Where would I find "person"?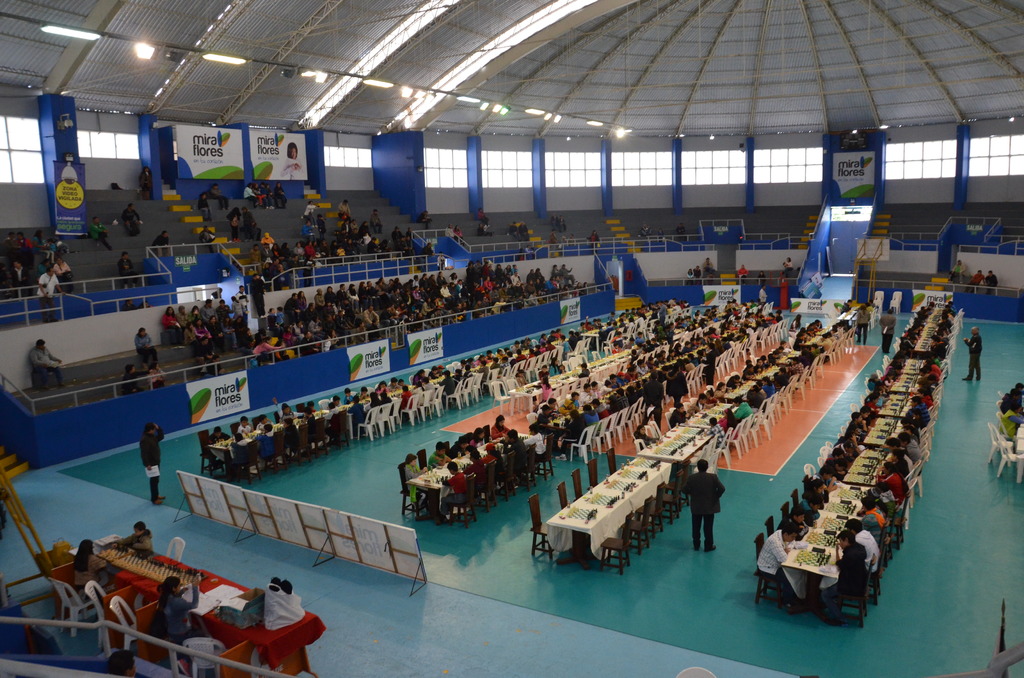
At (left=336, top=246, right=348, bottom=261).
